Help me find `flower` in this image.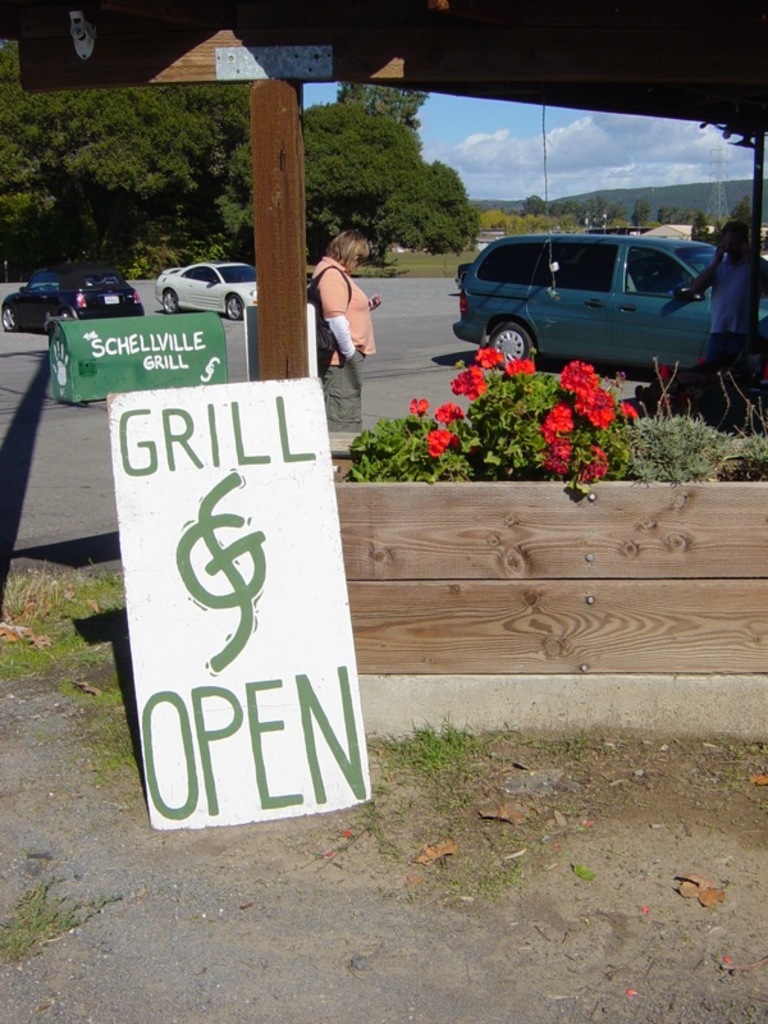
Found it: BBox(577, 388, 617, 428).
